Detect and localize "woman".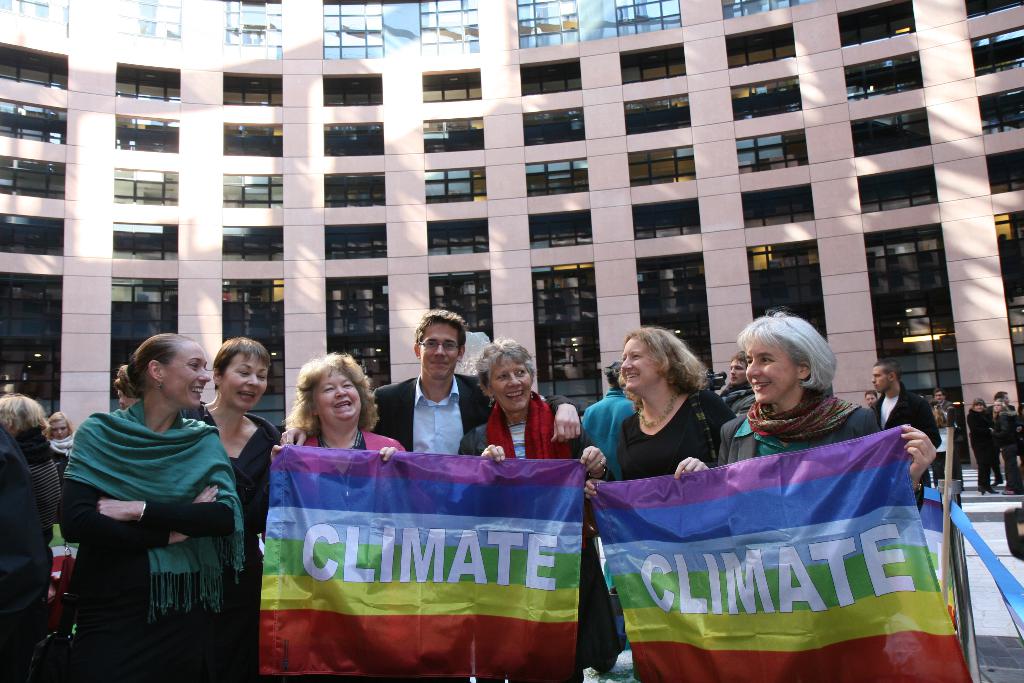
Localized at [193, 333, 279, 682].
